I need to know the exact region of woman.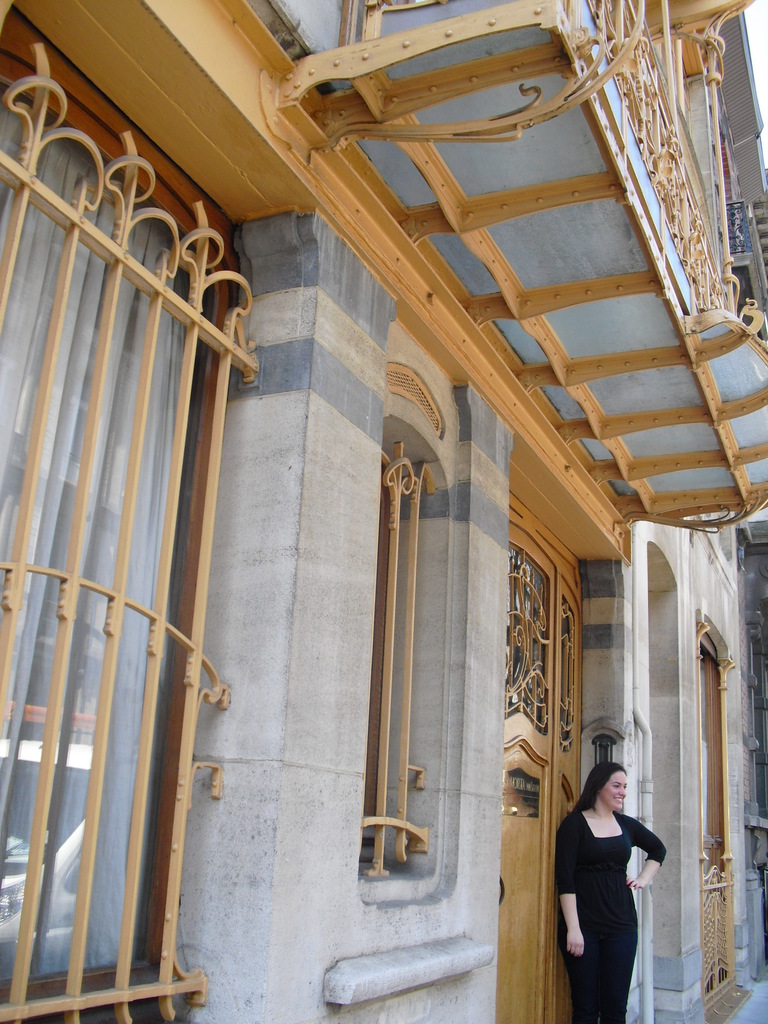
Region: [552, 762, 667, 1023].
